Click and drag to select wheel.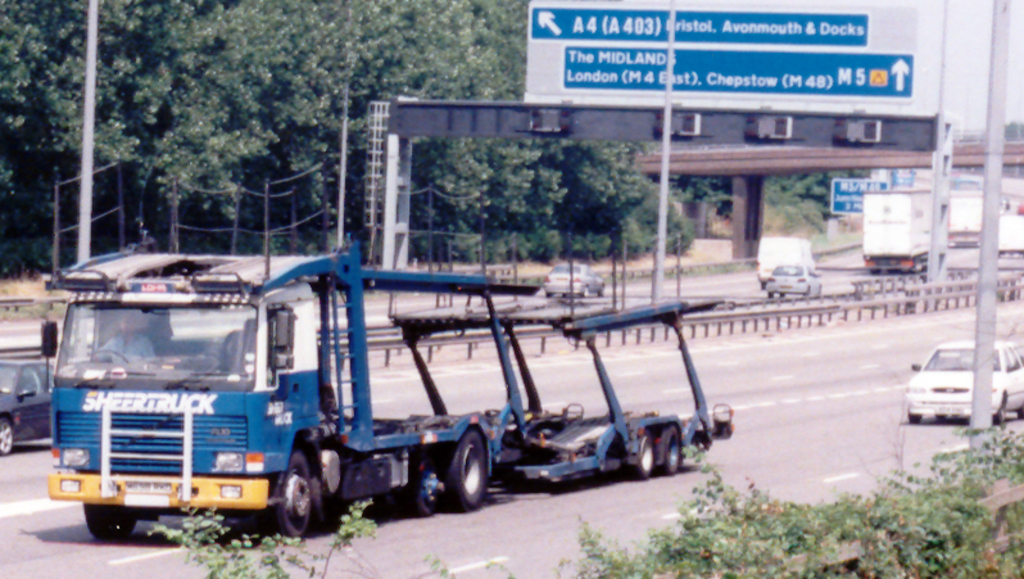
Selection: (992, 399, 1003, 425).
